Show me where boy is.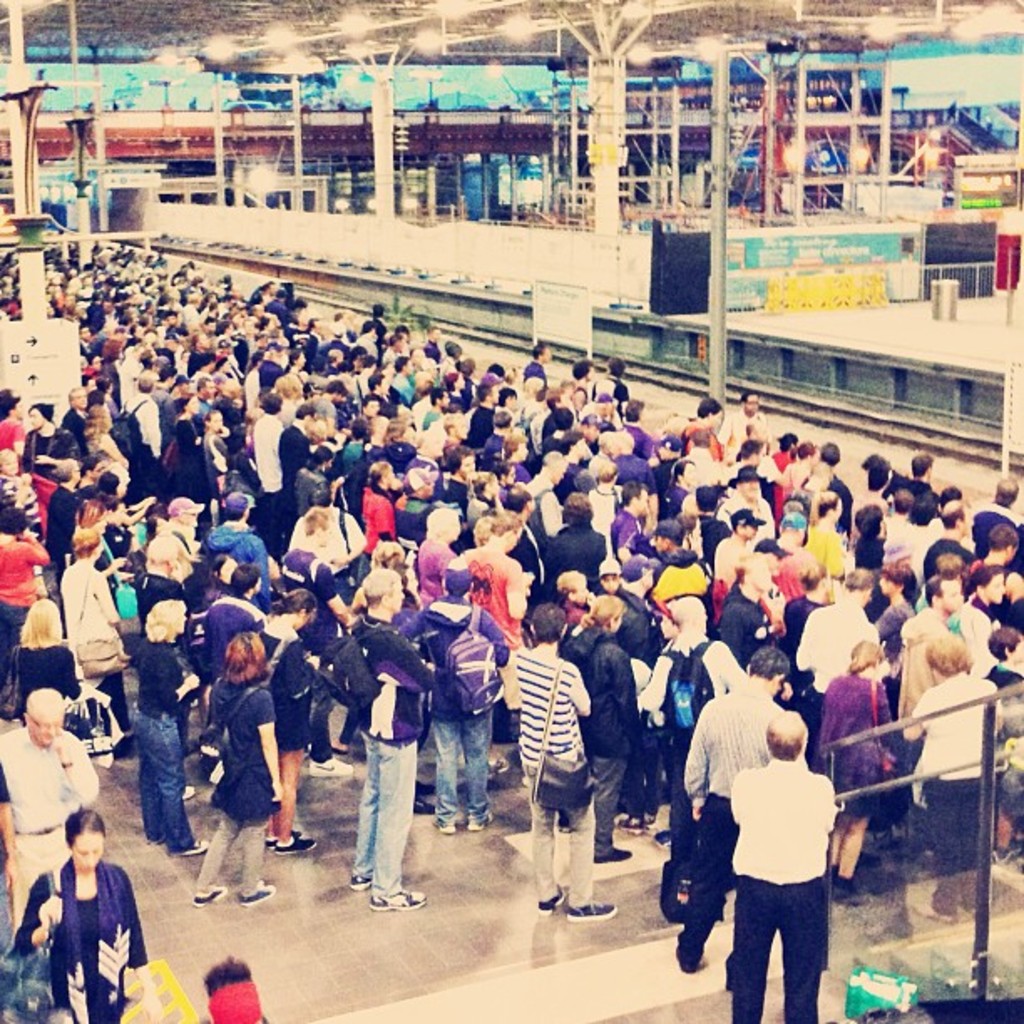
boy is at crop(514, 601, 619, 919).
